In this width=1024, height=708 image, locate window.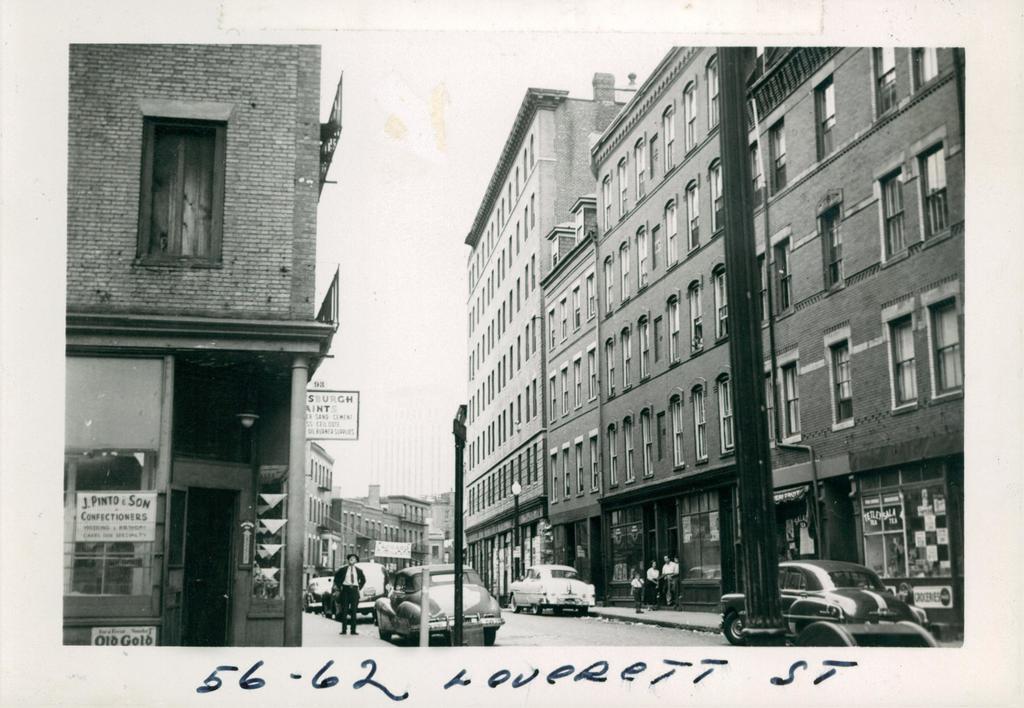
Bounding box: pyautogui.locateOnScreen(747, 133, 764, 209).
